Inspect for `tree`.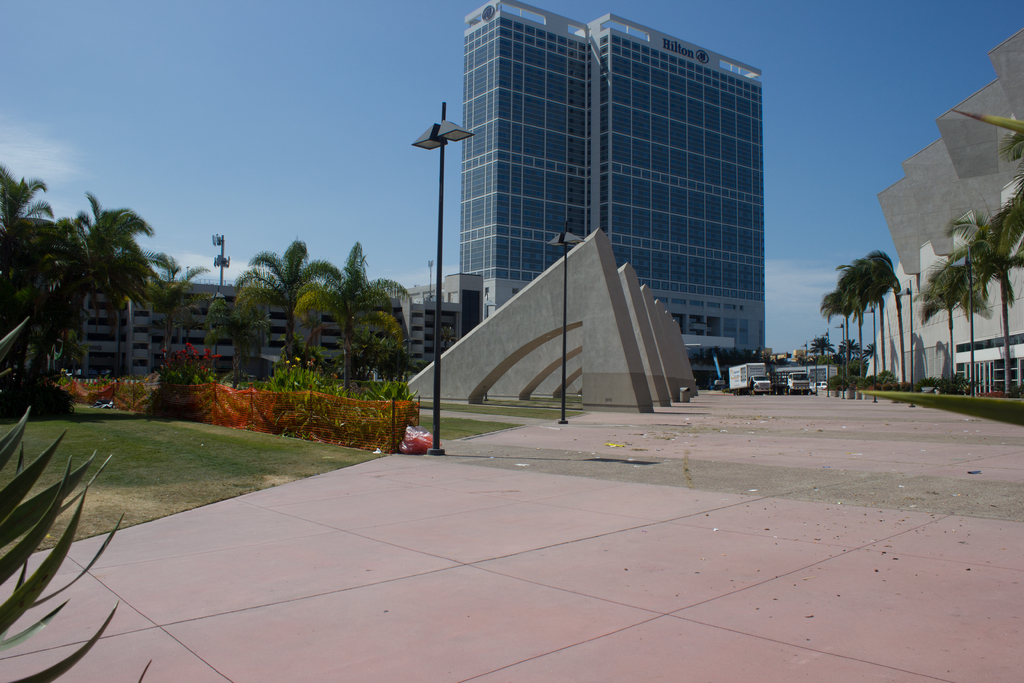
Inspection: left=862, top=347, right=882, bottom=359.
